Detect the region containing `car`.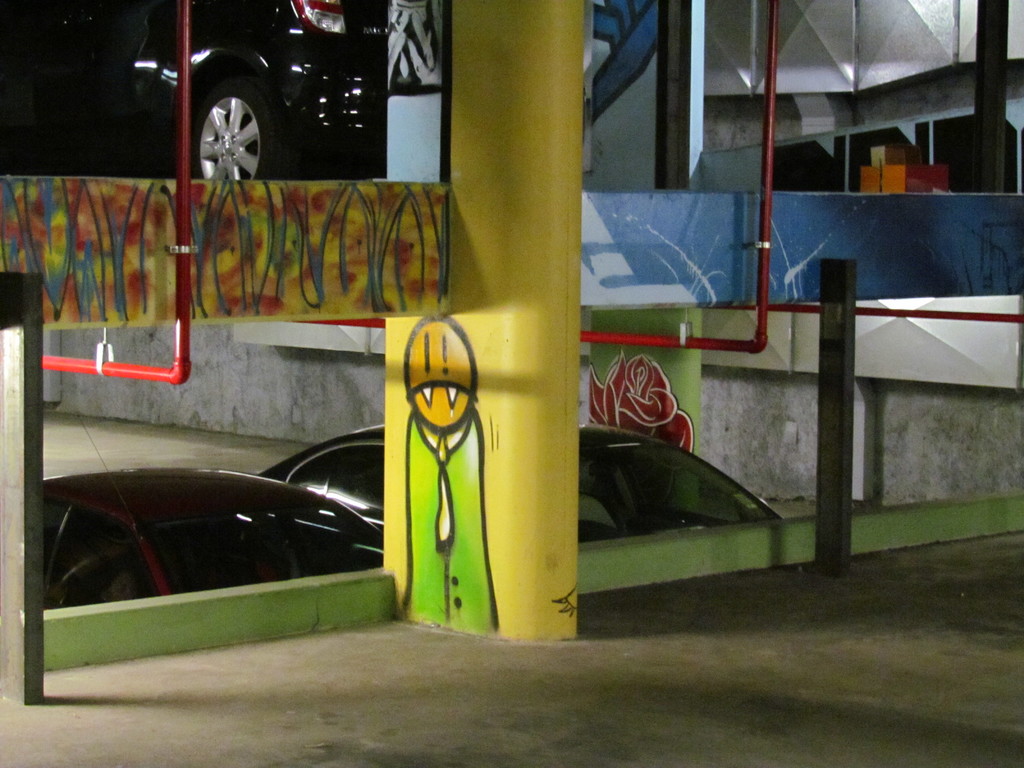
crop(44, 463, 387, 609).
